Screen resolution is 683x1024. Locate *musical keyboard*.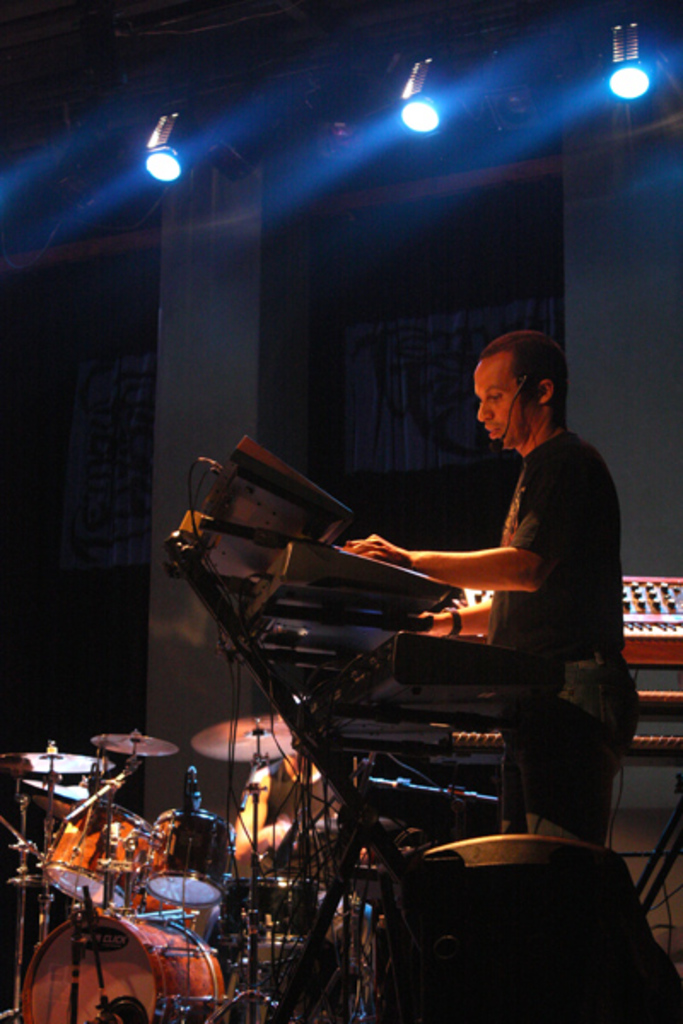
(left=196, top=524, right=464, bottom=676).
